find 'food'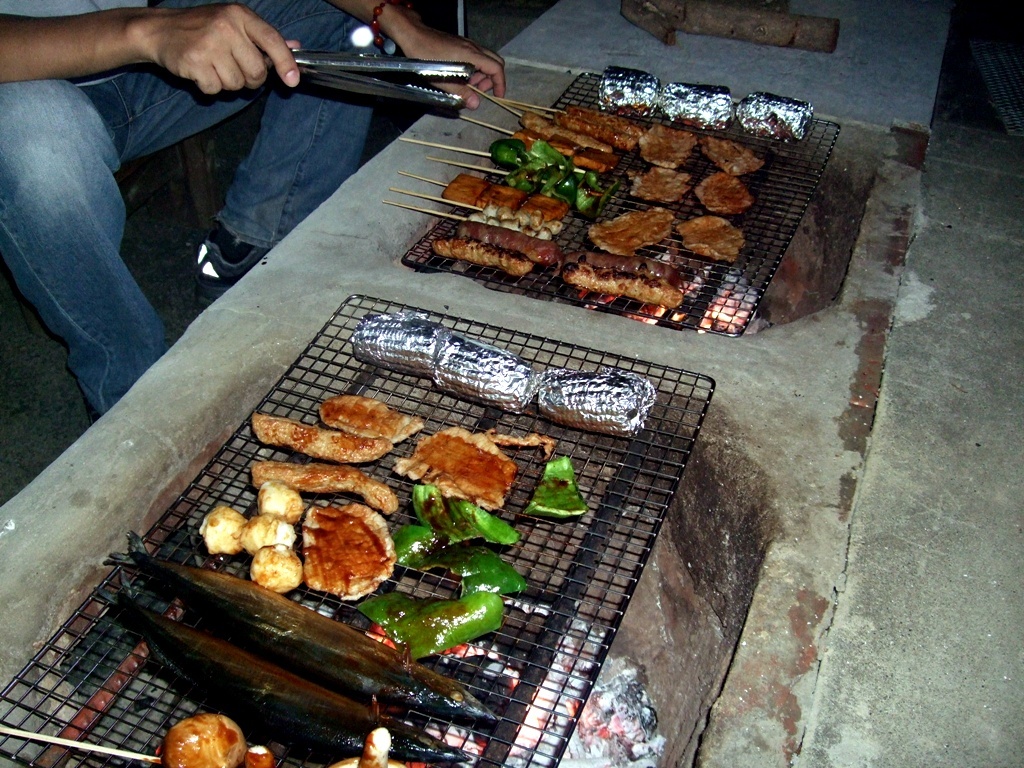
<box>297,502,400,602</box>
